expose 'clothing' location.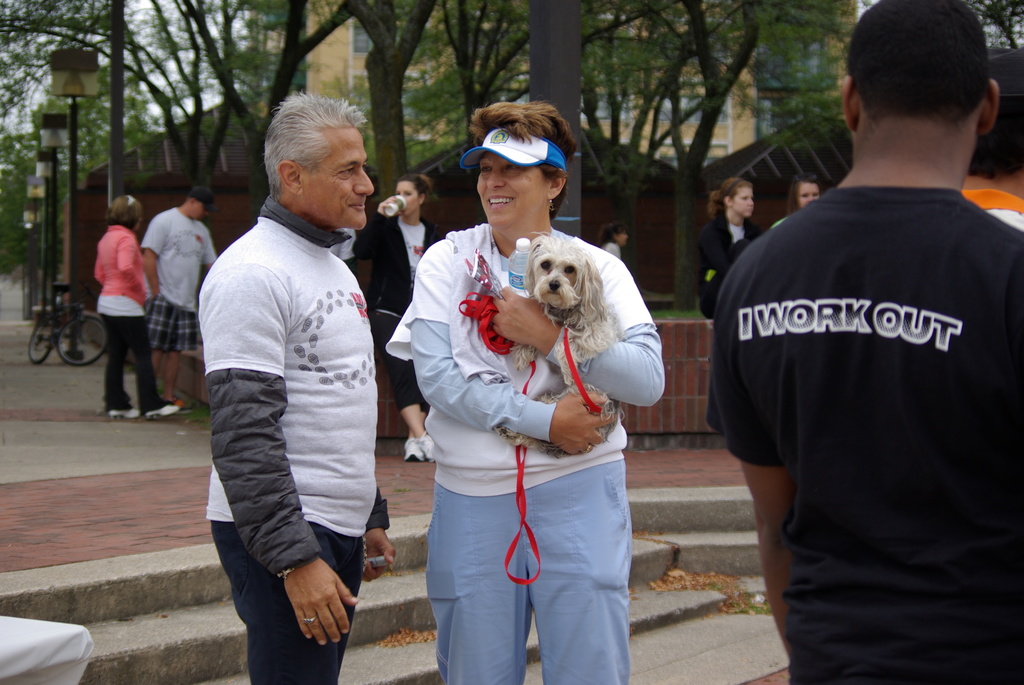
Exposed at [left=713, top=80, right=1018, bottom=649].
